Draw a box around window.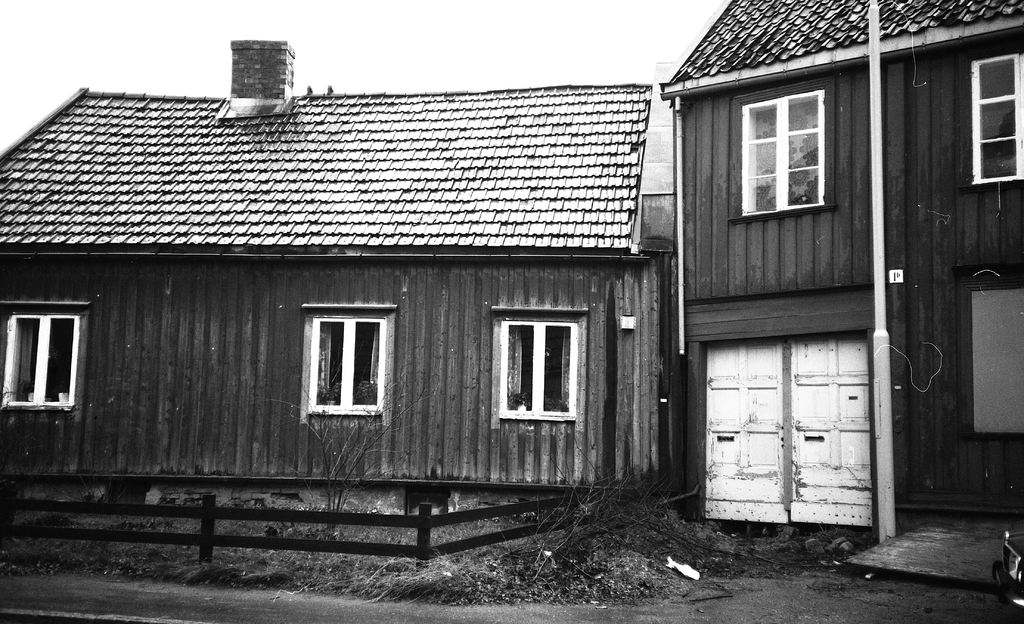
bbox=[724, 76, 840, 221].
